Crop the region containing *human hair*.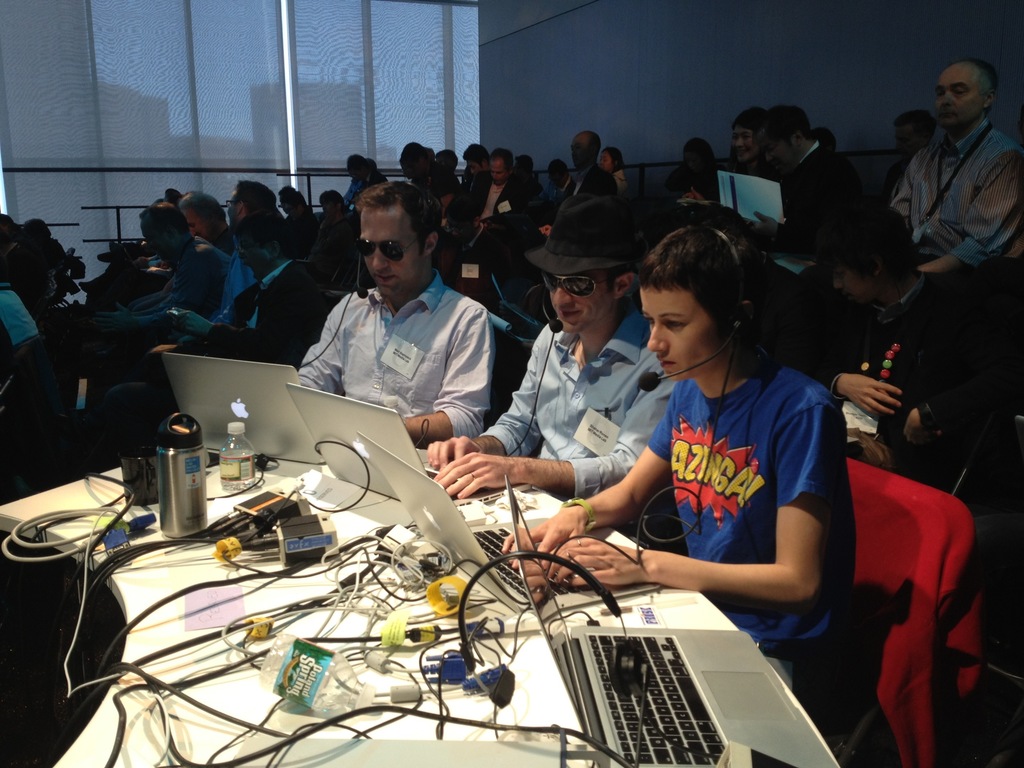
Crop region: bbox(636, 221, 784, 357).
